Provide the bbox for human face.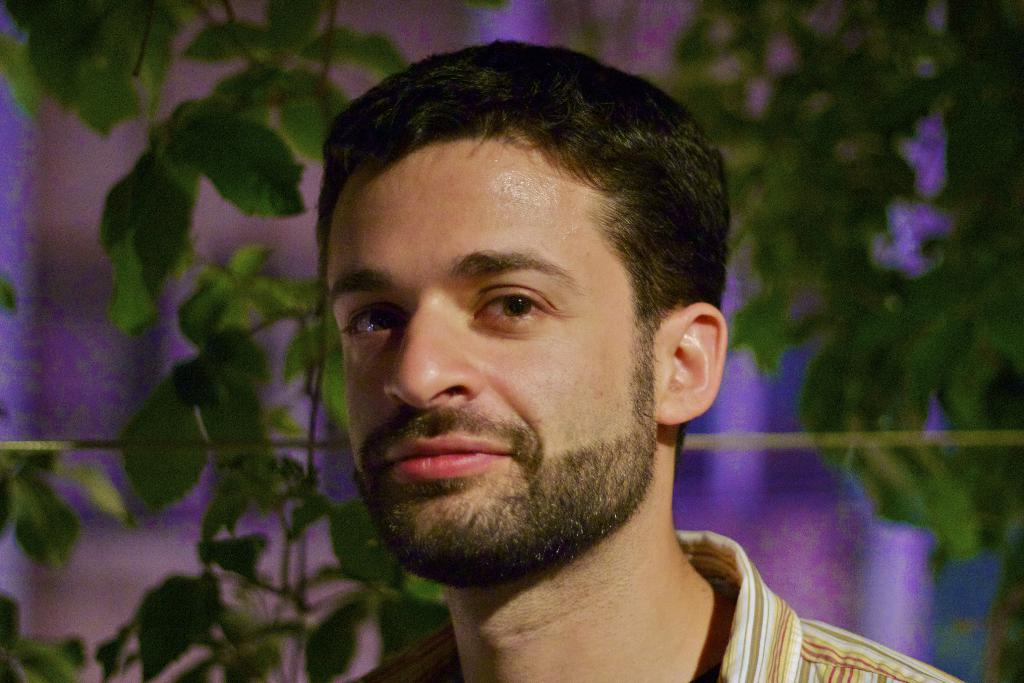
locate(322, 135, 661, 595).
